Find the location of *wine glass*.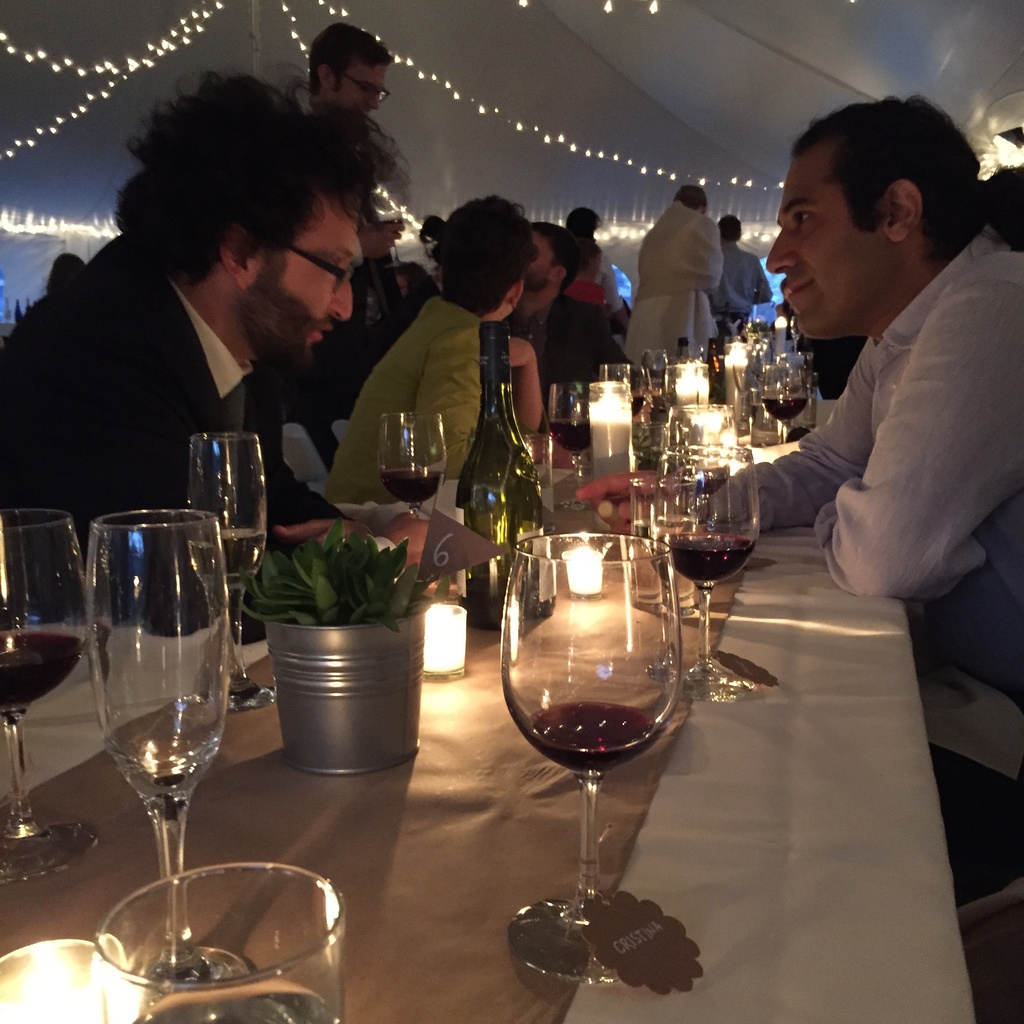
Location: detection(660, 444, 760, 703).
